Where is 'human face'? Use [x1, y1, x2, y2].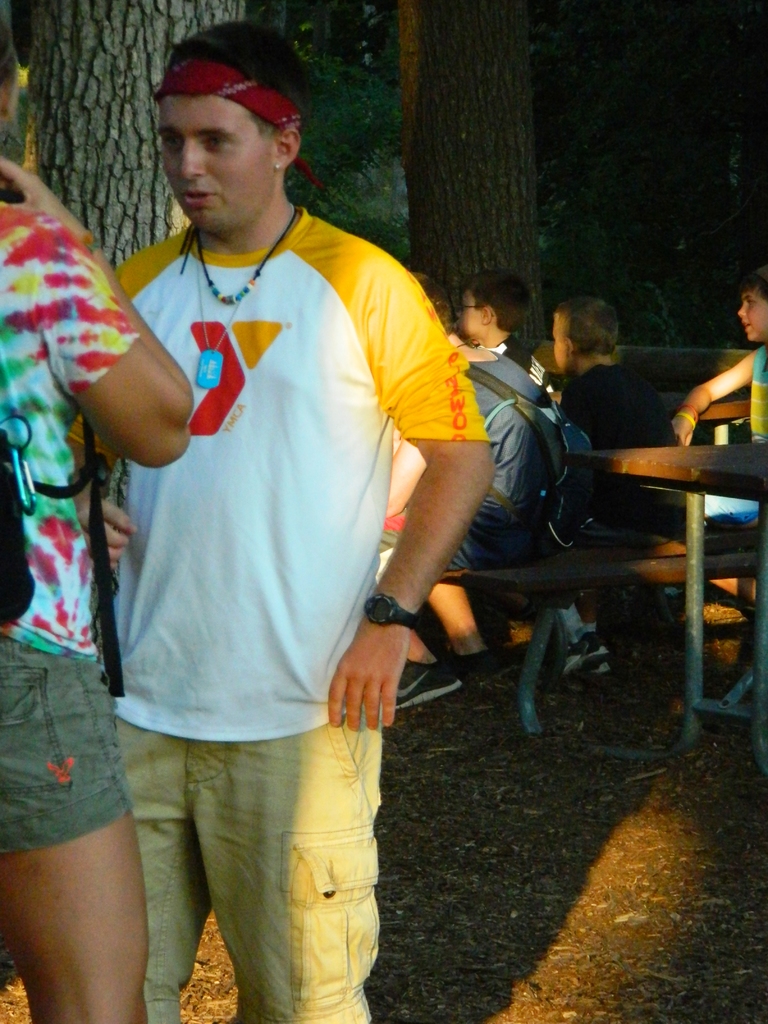
[455, 290, 485, 340].
